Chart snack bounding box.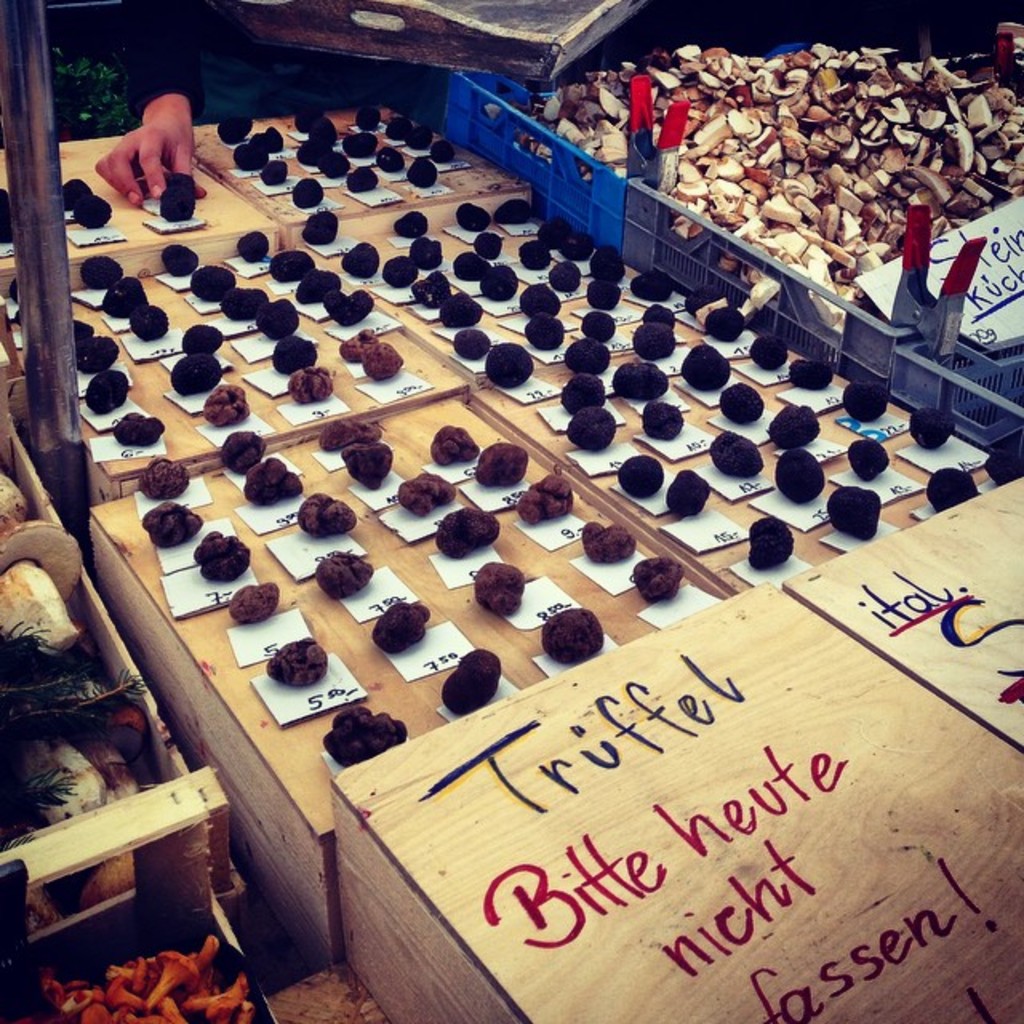
Charted: <bbox>381, 253, 418, 285</bbox>.
